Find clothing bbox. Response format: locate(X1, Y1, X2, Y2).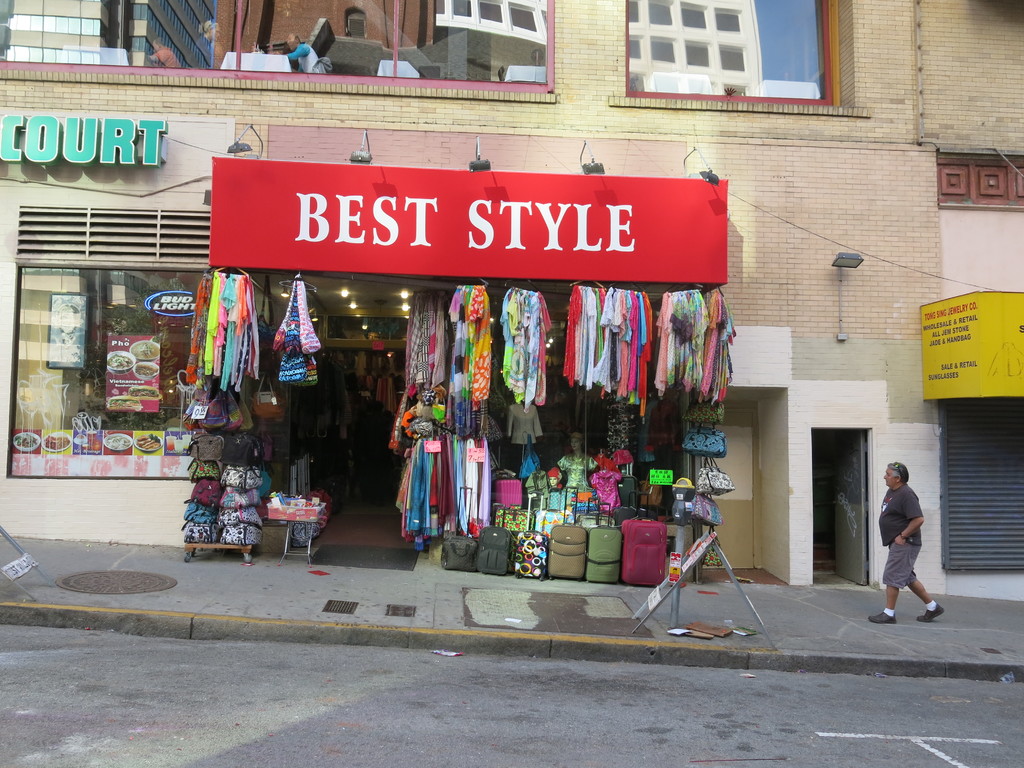
locate(506, 285, 547, 415).
